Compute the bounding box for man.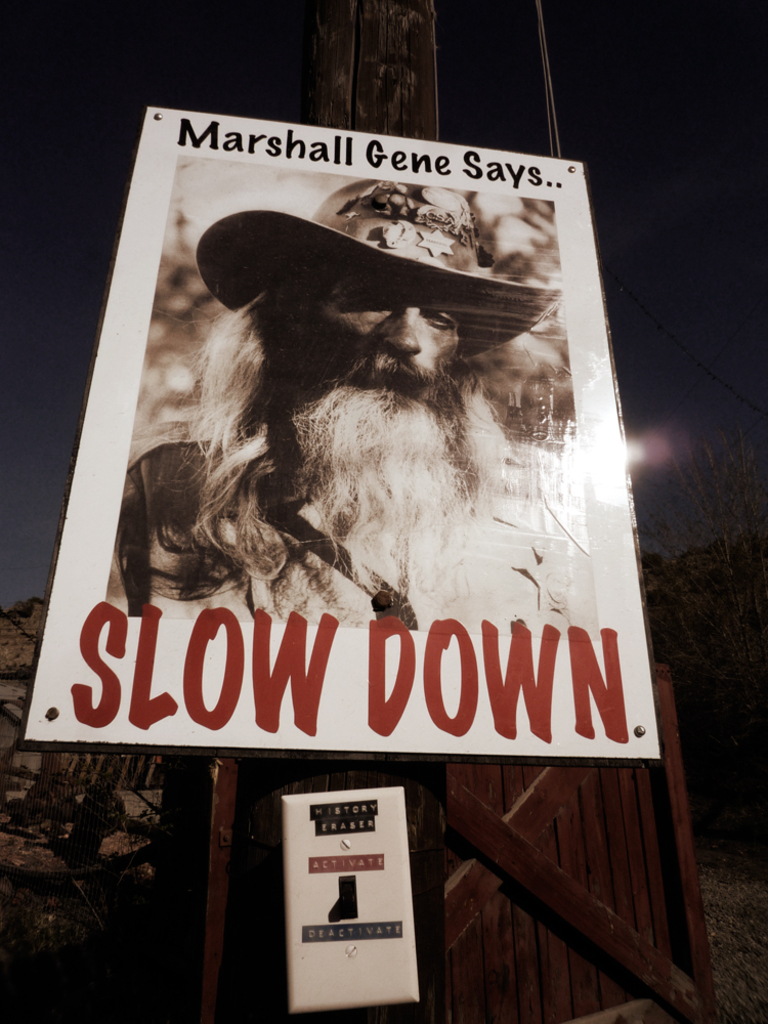
rect(145, 207, 595, 652).
